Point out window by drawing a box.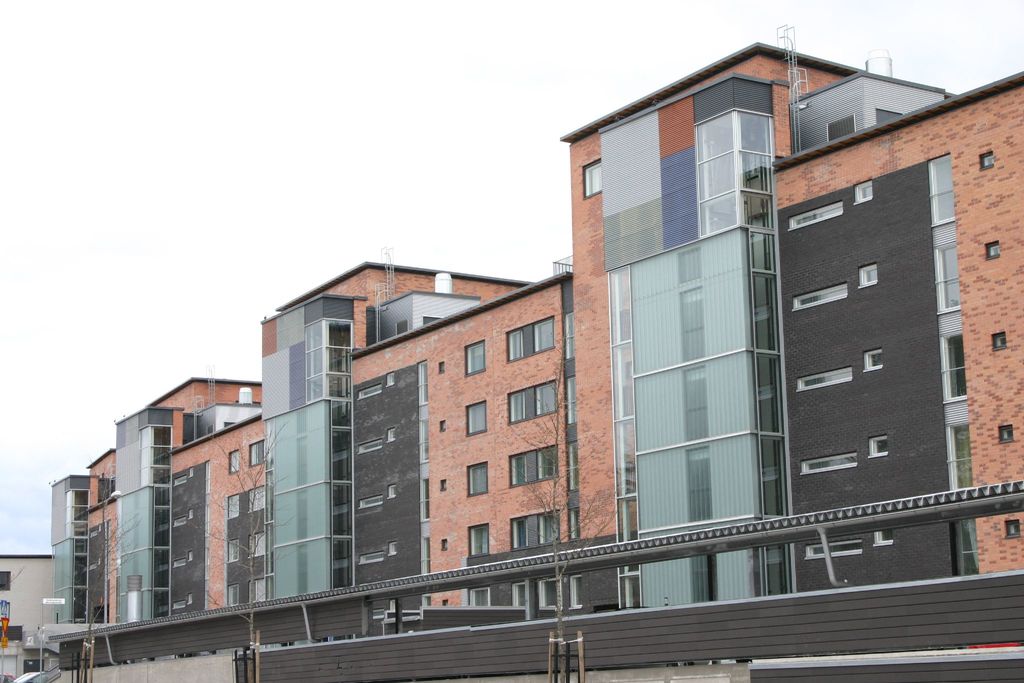
504:372:559:424.
